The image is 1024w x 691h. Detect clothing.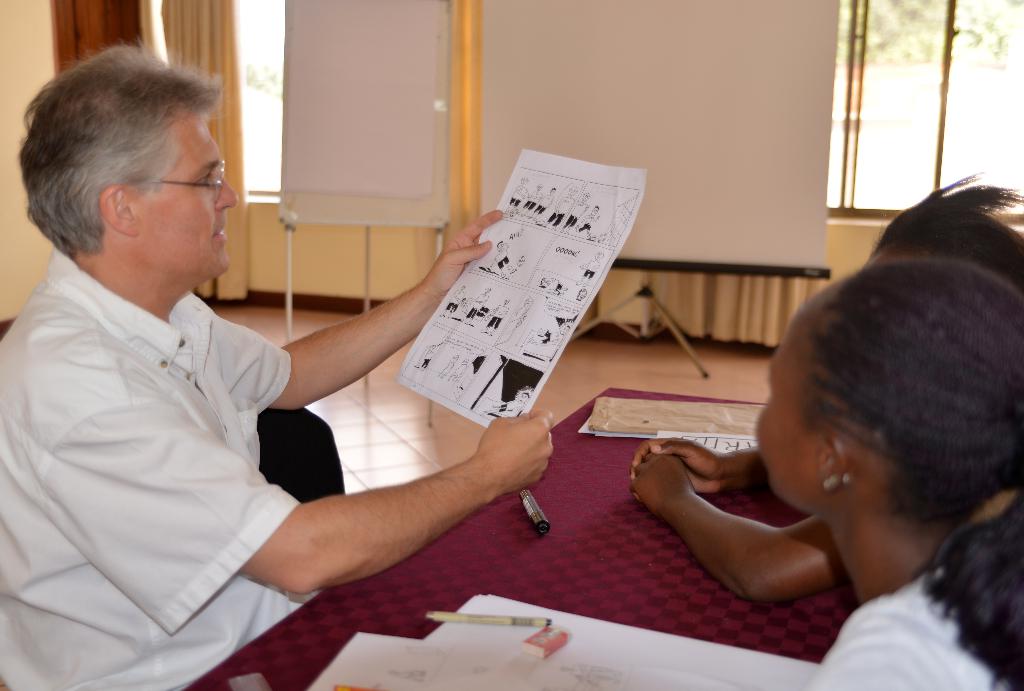
Detection: <region>799, 583, 1011, 690</region>.
